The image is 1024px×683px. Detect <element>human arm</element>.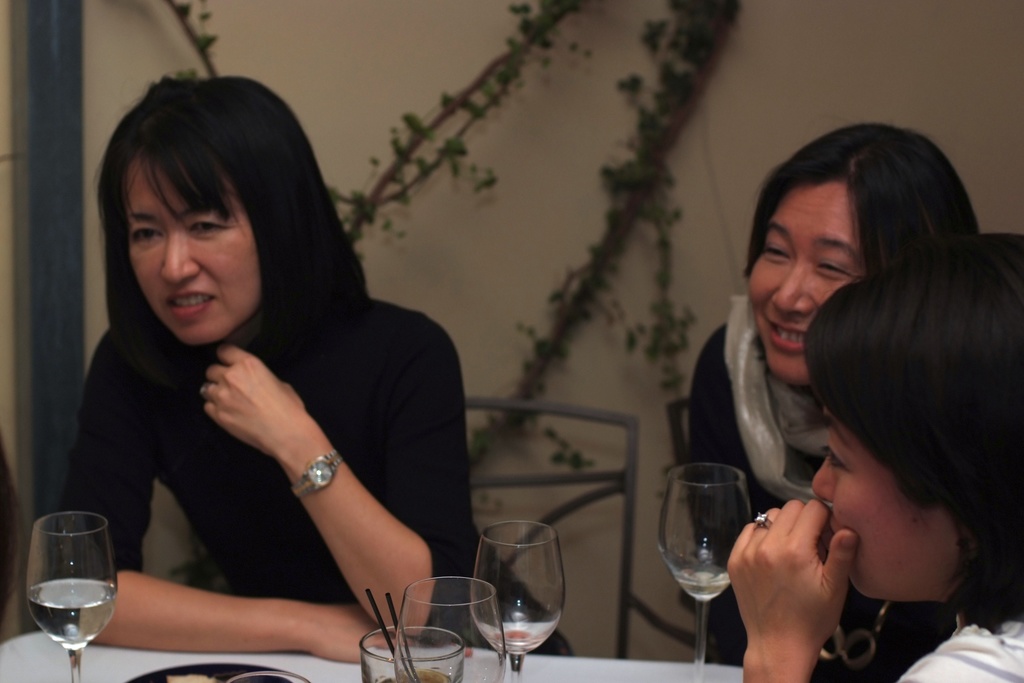
Detection: l=58, t=345, r=388, b=666.
